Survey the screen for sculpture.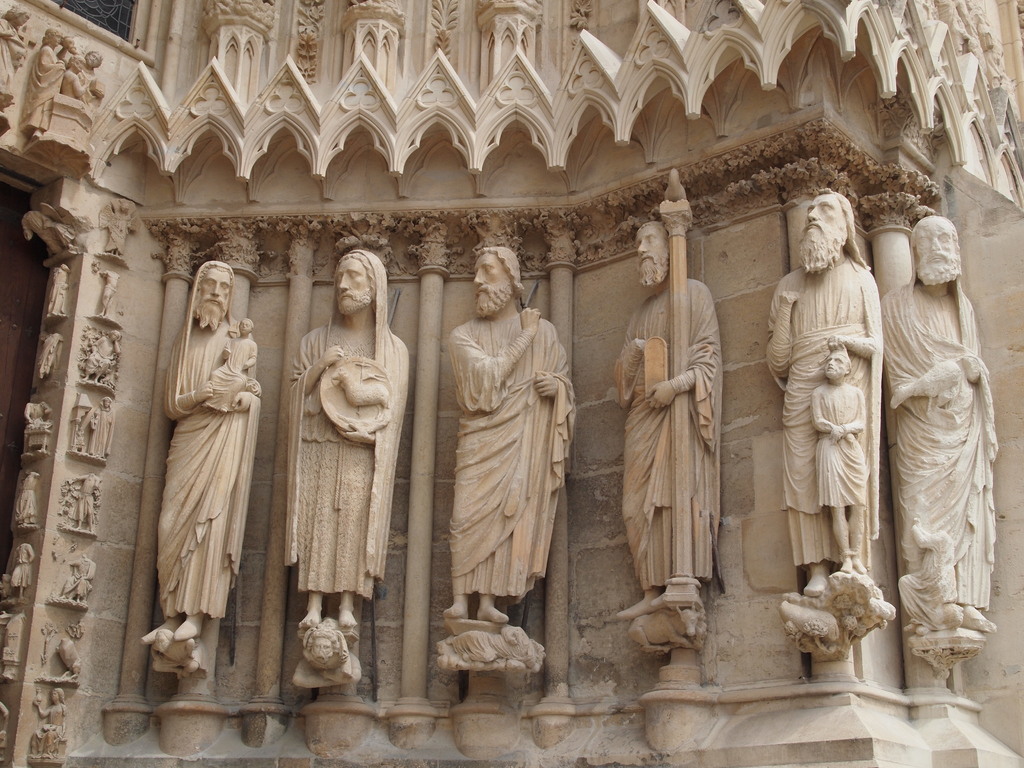
Survey found: (x1=17, y1=200, x2=80, y2=264).
